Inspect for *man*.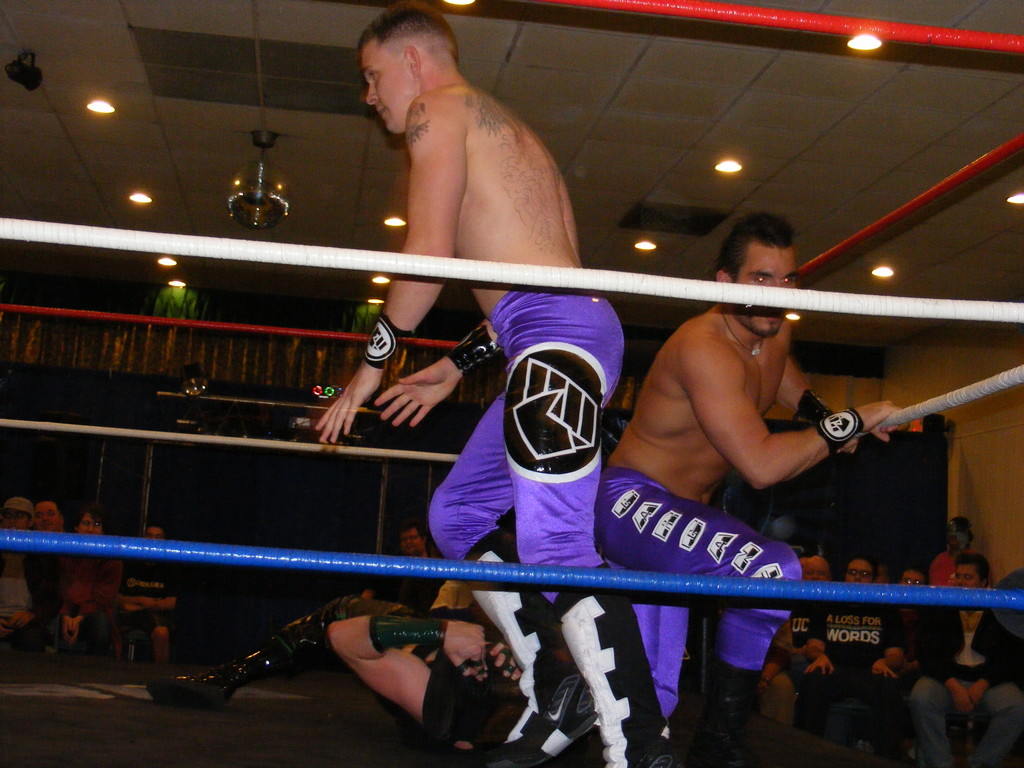
Inspection: 119,527,192,660.
